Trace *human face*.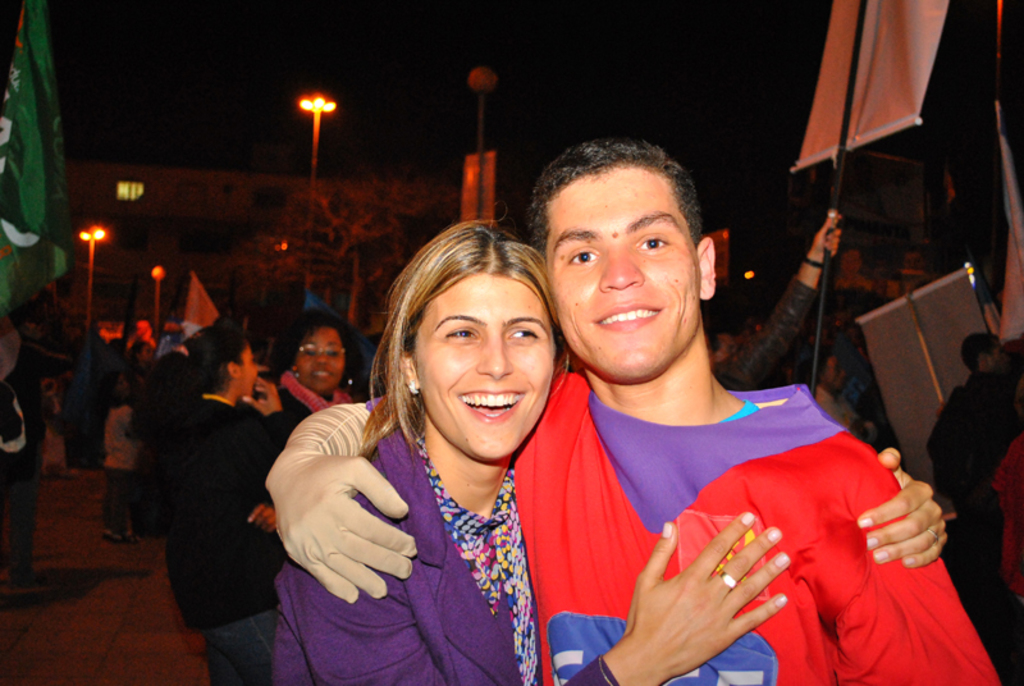
Traced to box=[552, 177, 694, 385].
